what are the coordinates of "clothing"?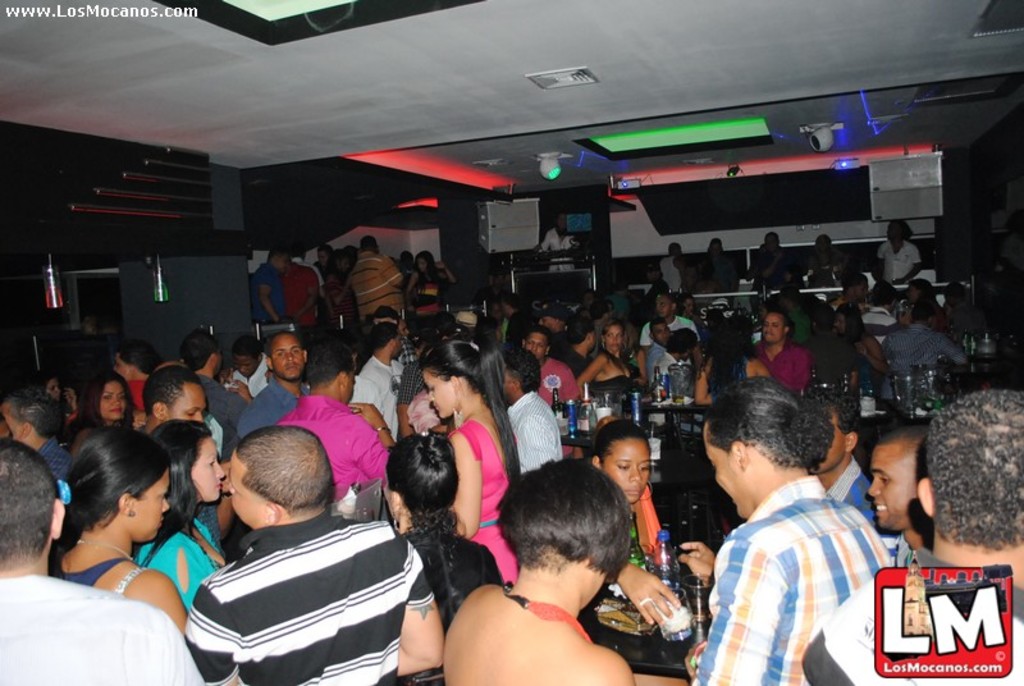
(left=251, top=265, right=302, bottom=321).
